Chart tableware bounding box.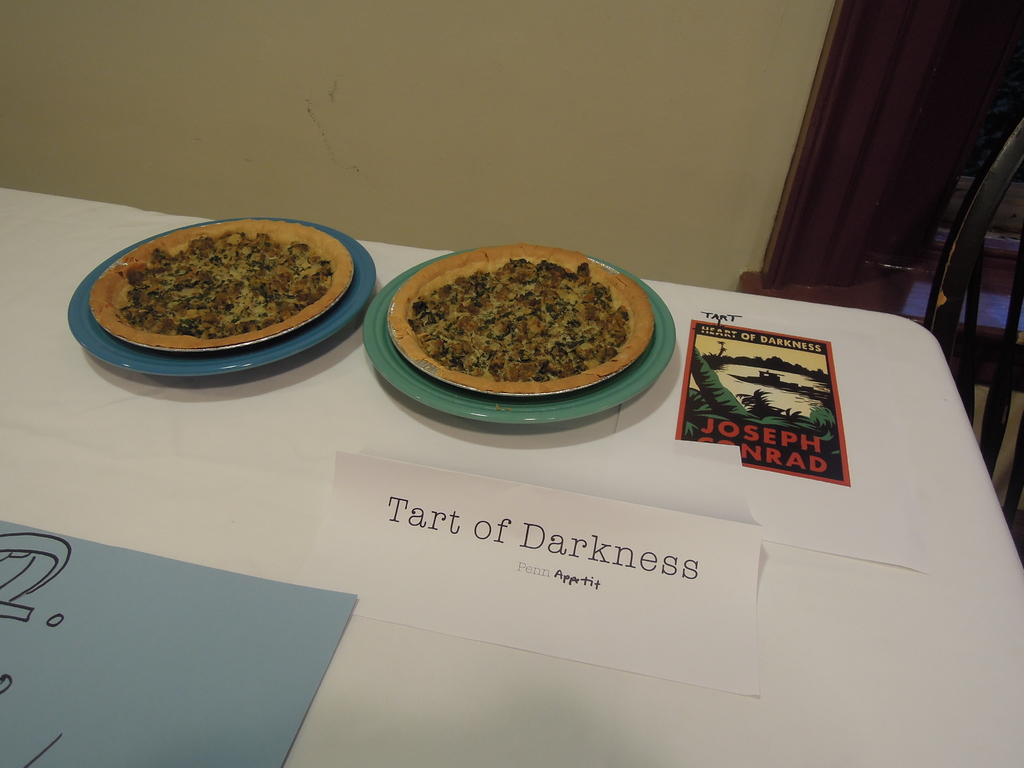
Charted: [67,218,373,380].
